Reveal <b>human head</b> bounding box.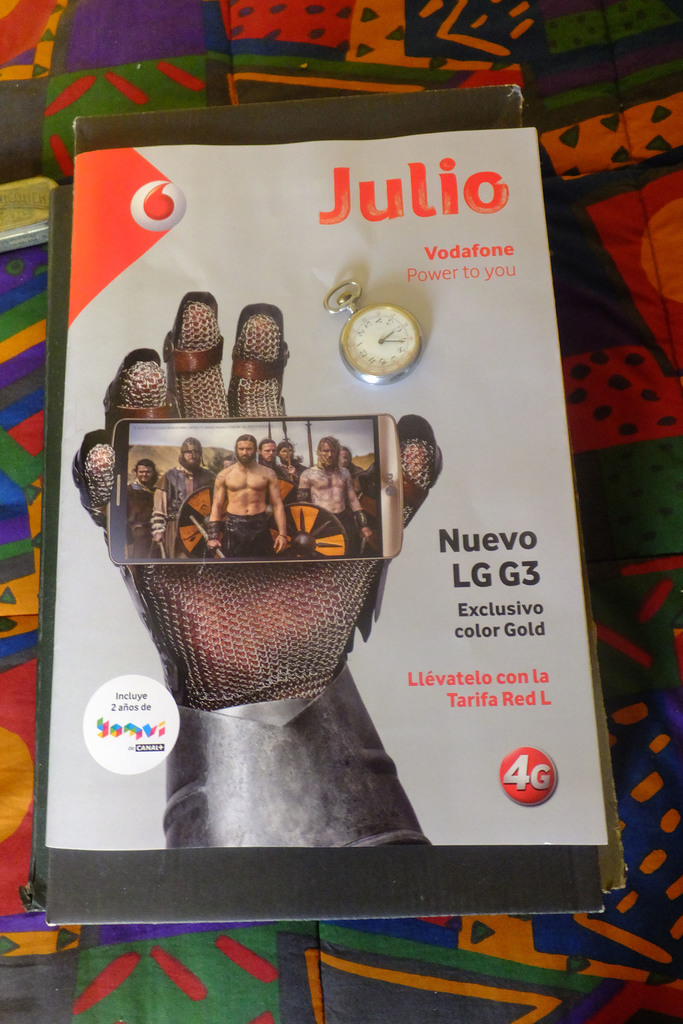
Revealed: <box>336,445,351,468</box>.
